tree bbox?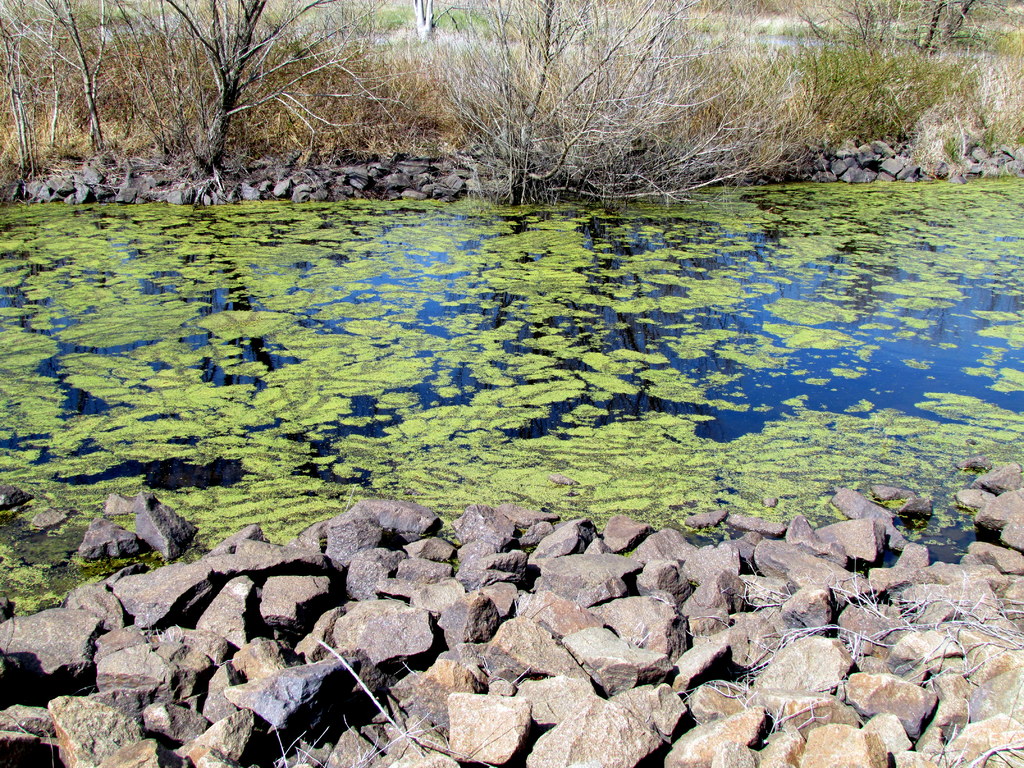
rect(0, 0, 431, 168)
